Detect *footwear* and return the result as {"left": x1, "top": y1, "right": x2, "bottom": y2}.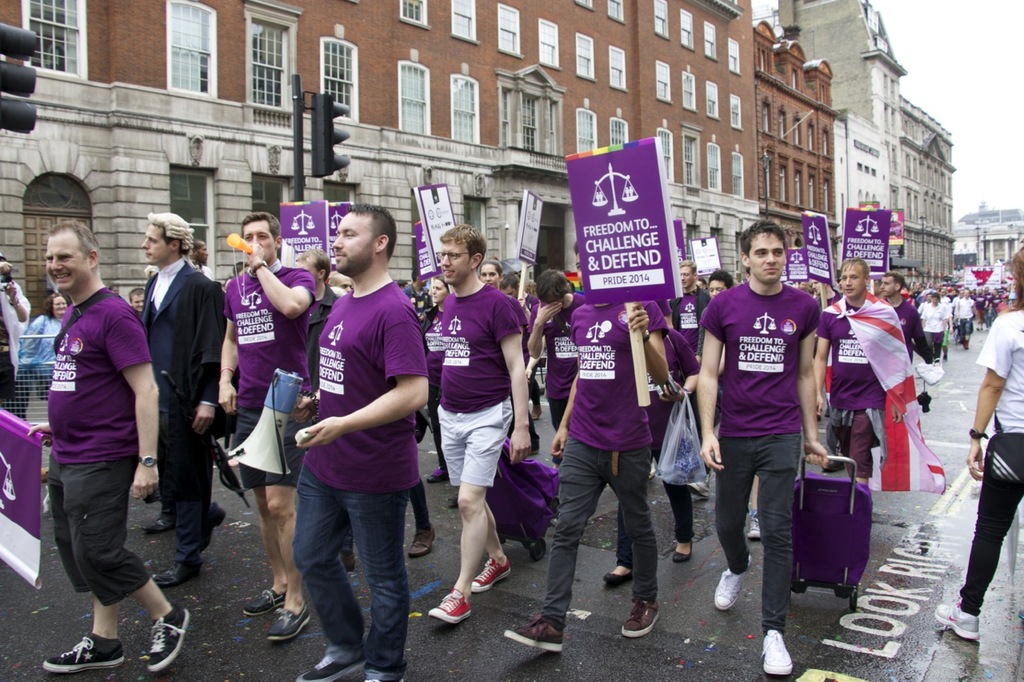
{"left": 429, "top": 461, "right": 446, "bottom": 481}.
